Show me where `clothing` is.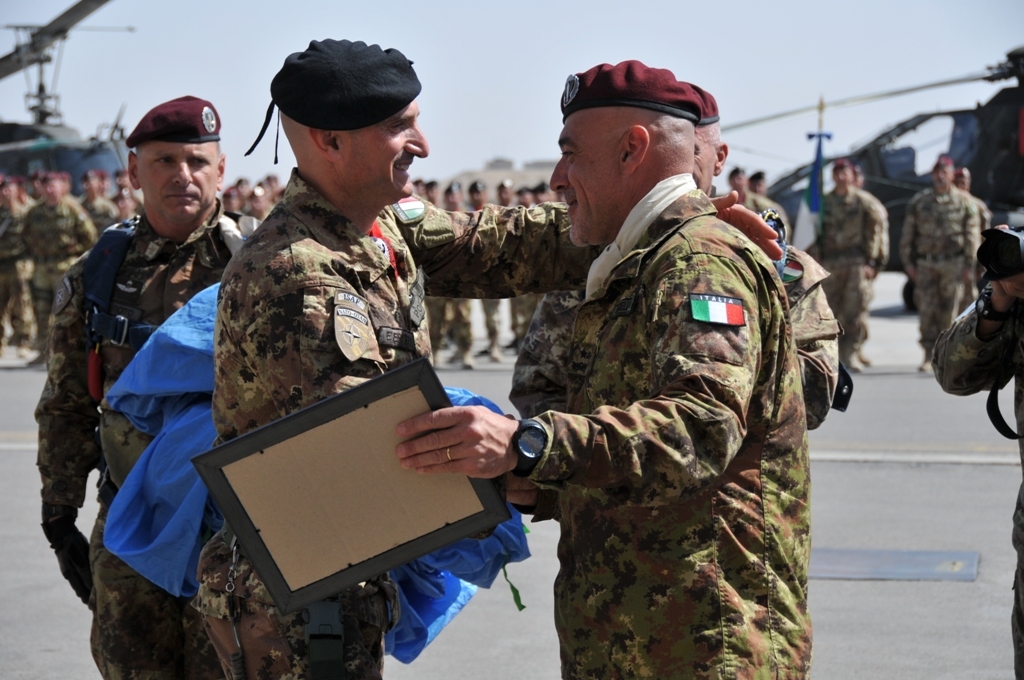
`clothing` is at x1=824 y1=196 x2=879 y2=375.
